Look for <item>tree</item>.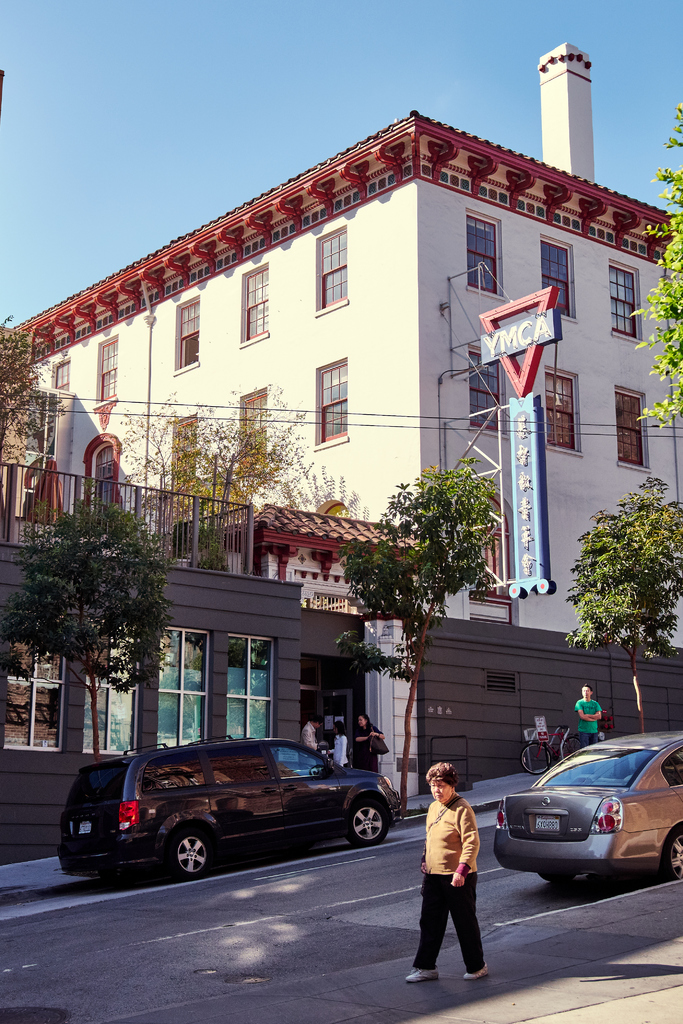
Found: BBox(558, 487, 682, 683).
